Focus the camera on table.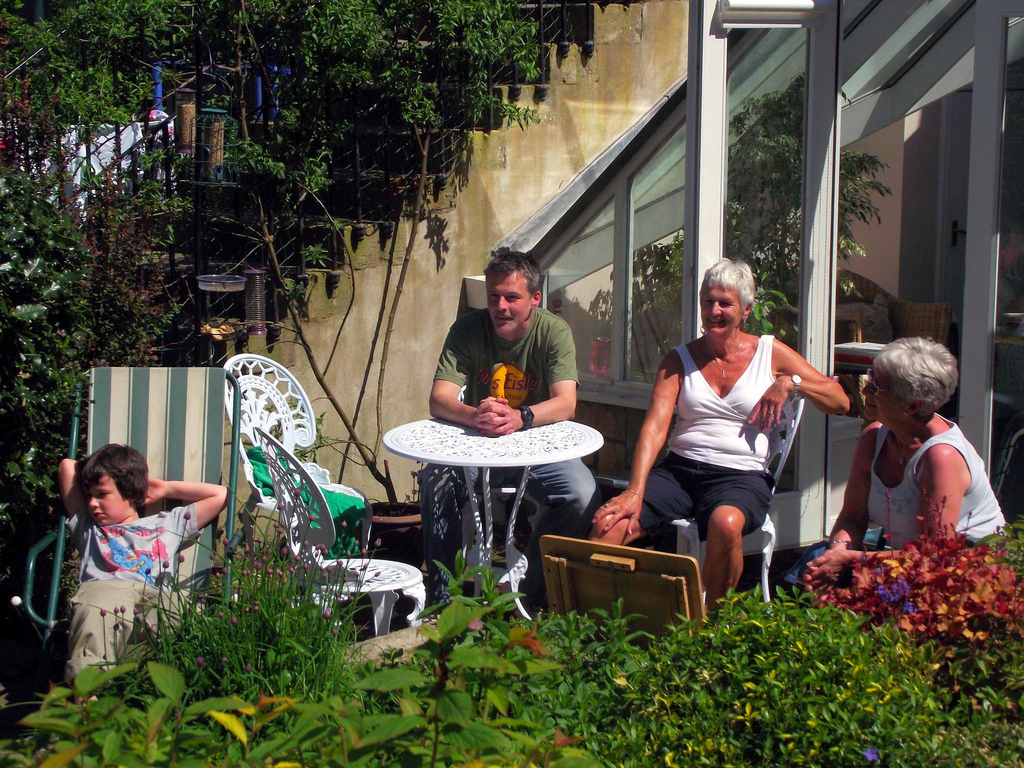
Focus region: bbox=[385, 417, 606, 616].
